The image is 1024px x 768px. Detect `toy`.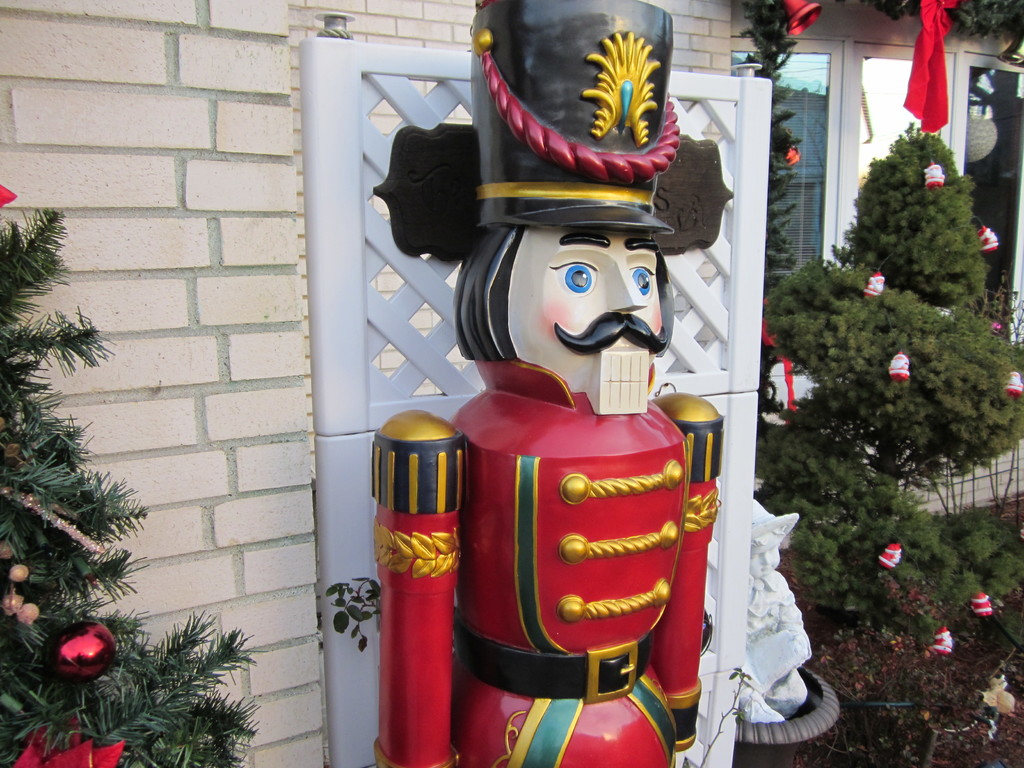
Detection: <bbox>1002, 367, 1023, 404</bbox>.
